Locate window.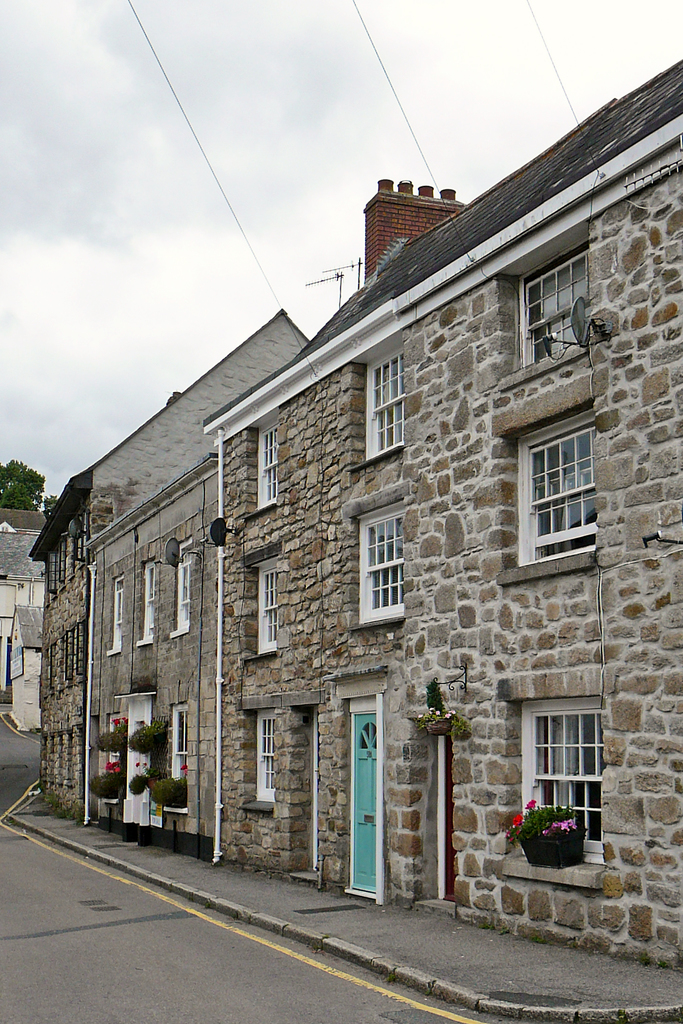
Bounding box: Rect(513, 706, 609, 848).
